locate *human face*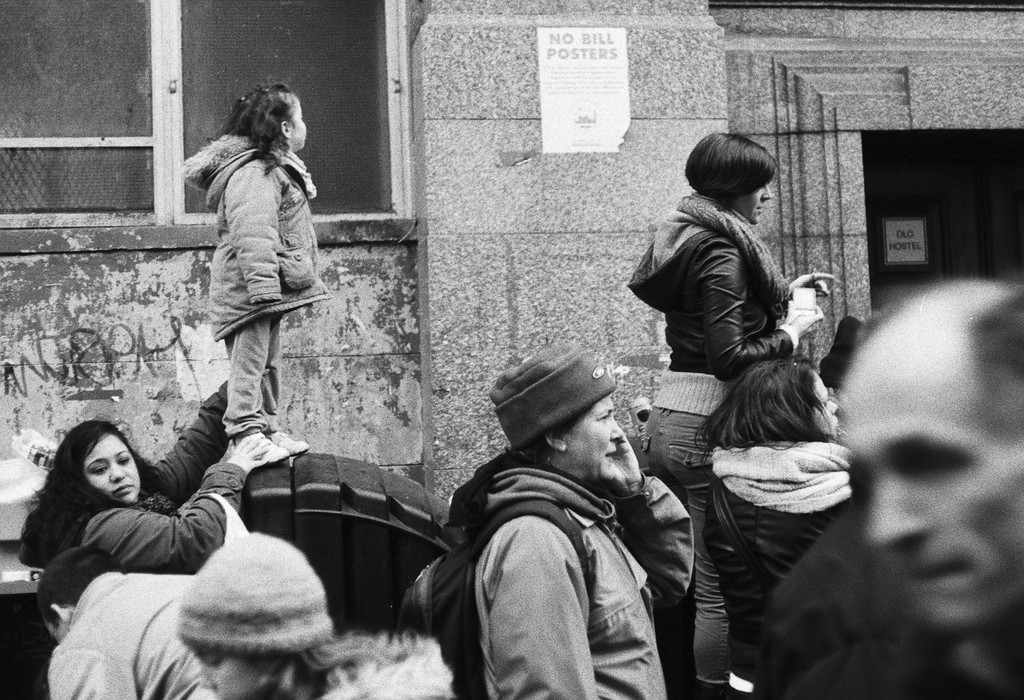
<box>77,422,140,508</box>
